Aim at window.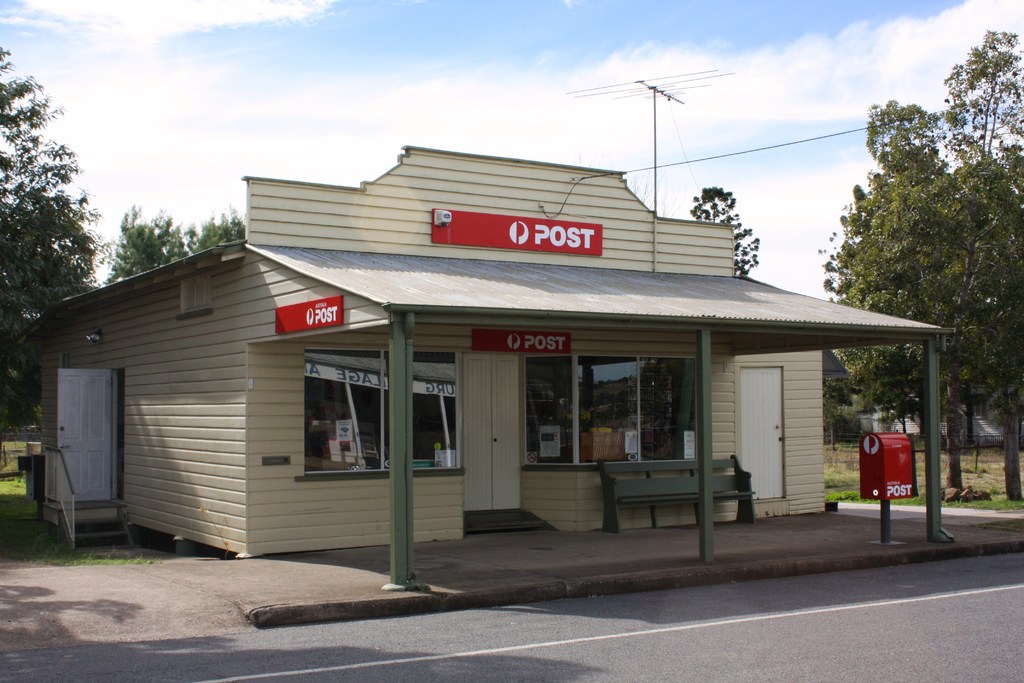
Aimed at x1=519, y1=350, x2=700, y2=468.
